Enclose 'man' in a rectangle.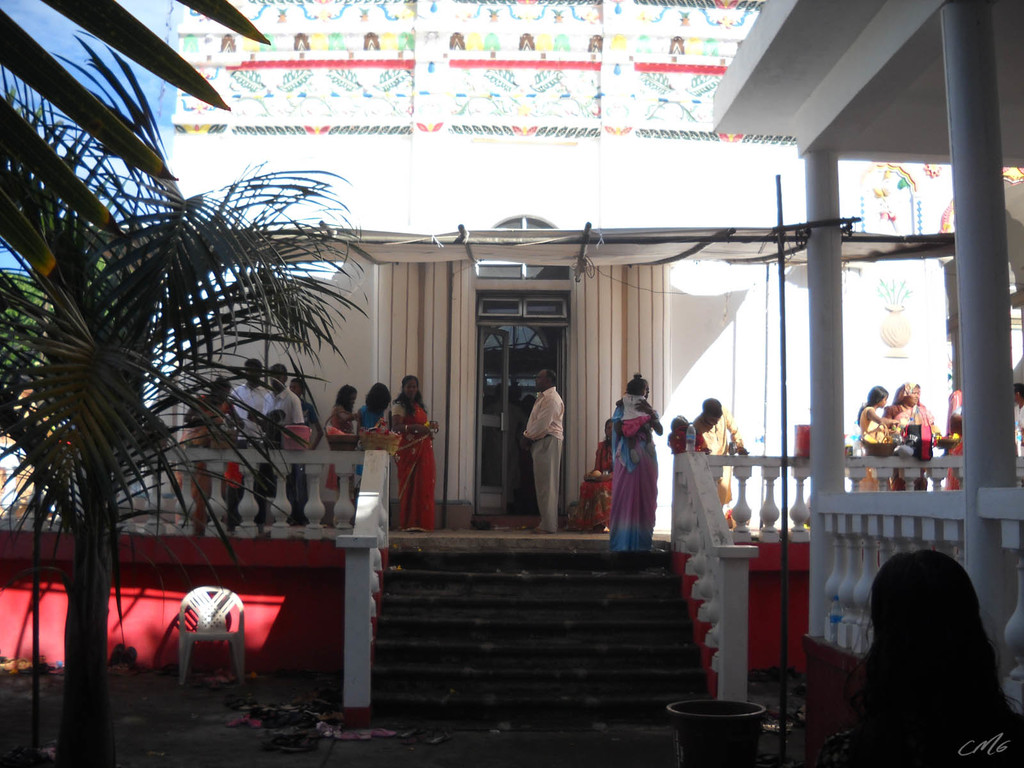
locate(258, 364, 305, 525).
